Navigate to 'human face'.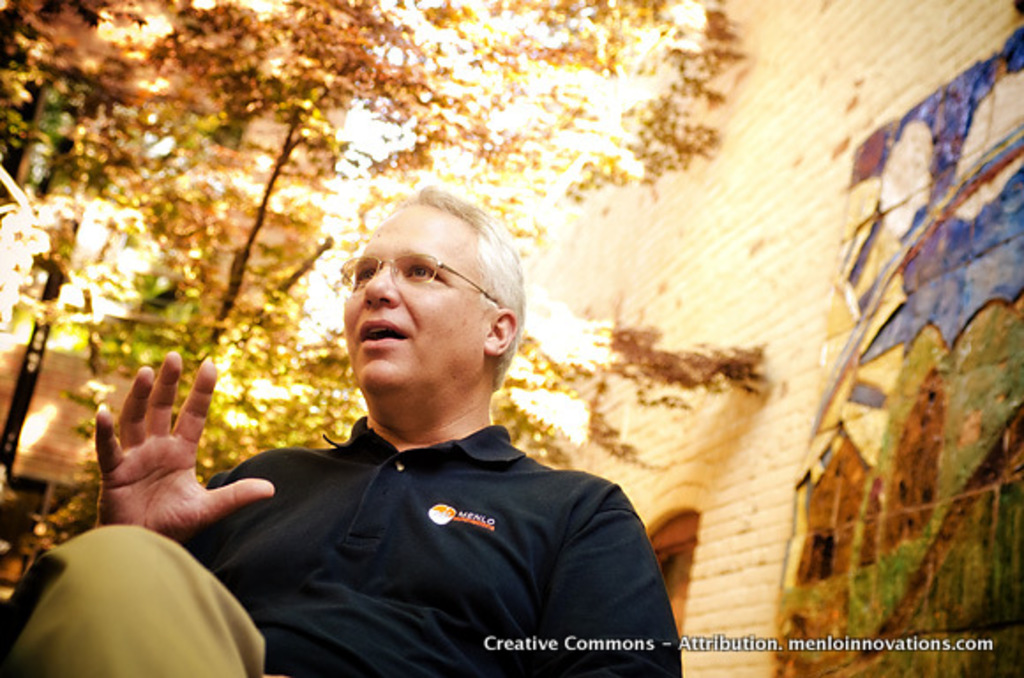
Navigation target: bbox=(343, 203, 493, 392).
